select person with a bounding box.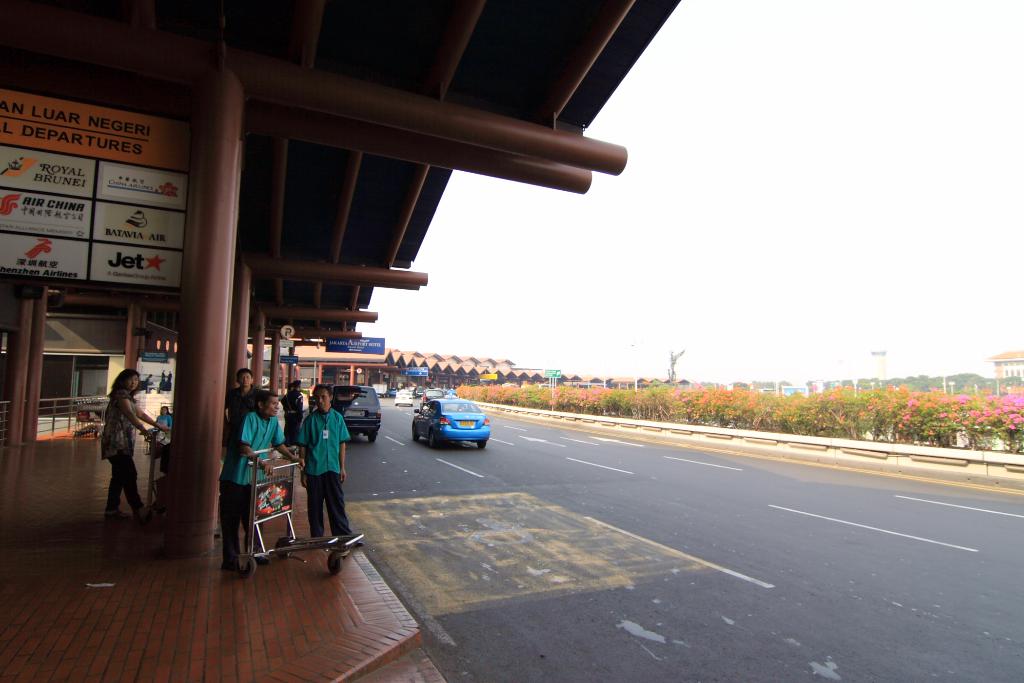
(x1=217, y1=385, x2=303, y2=568).
